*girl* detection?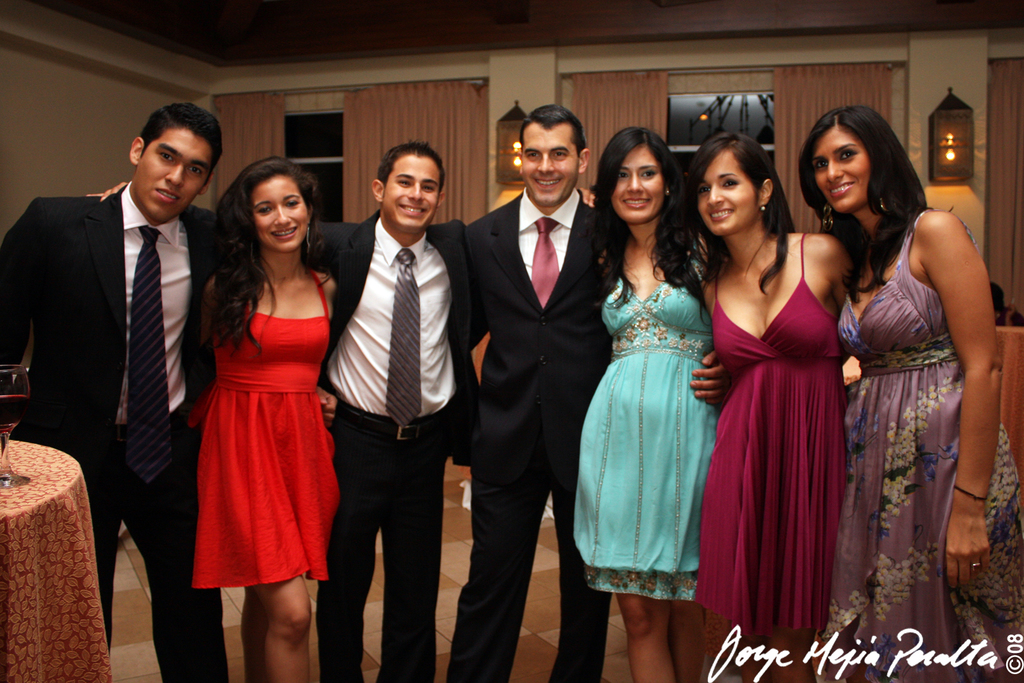
Rect(798, 104, 1023, 682)
